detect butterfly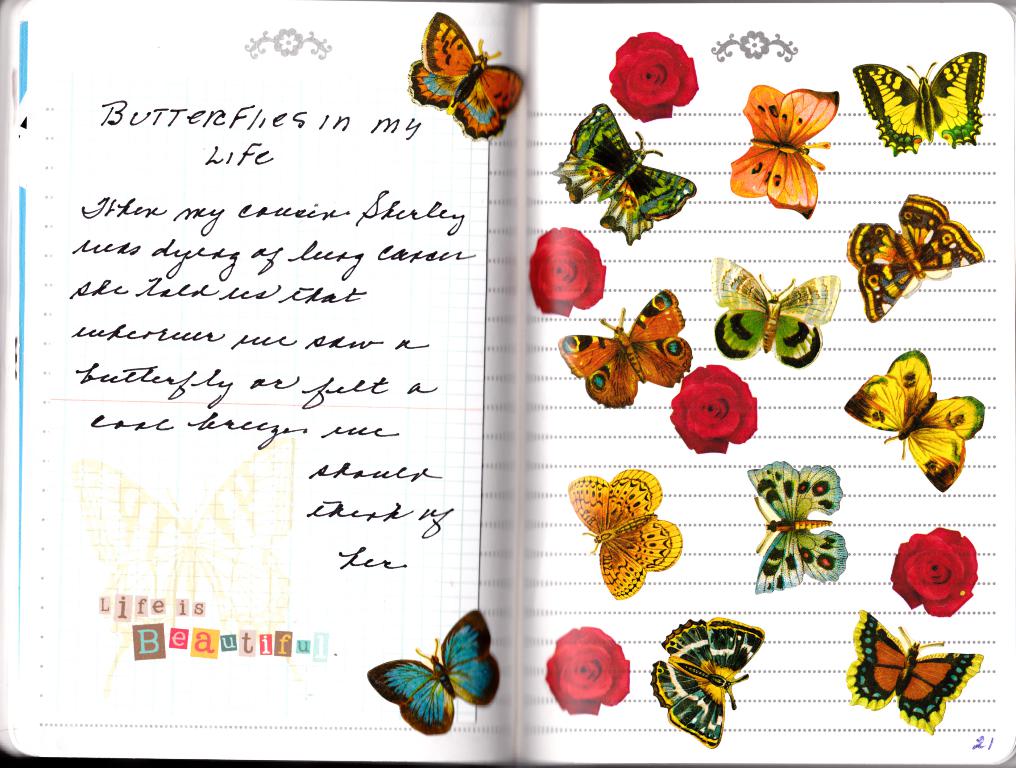
844/193/983/320
